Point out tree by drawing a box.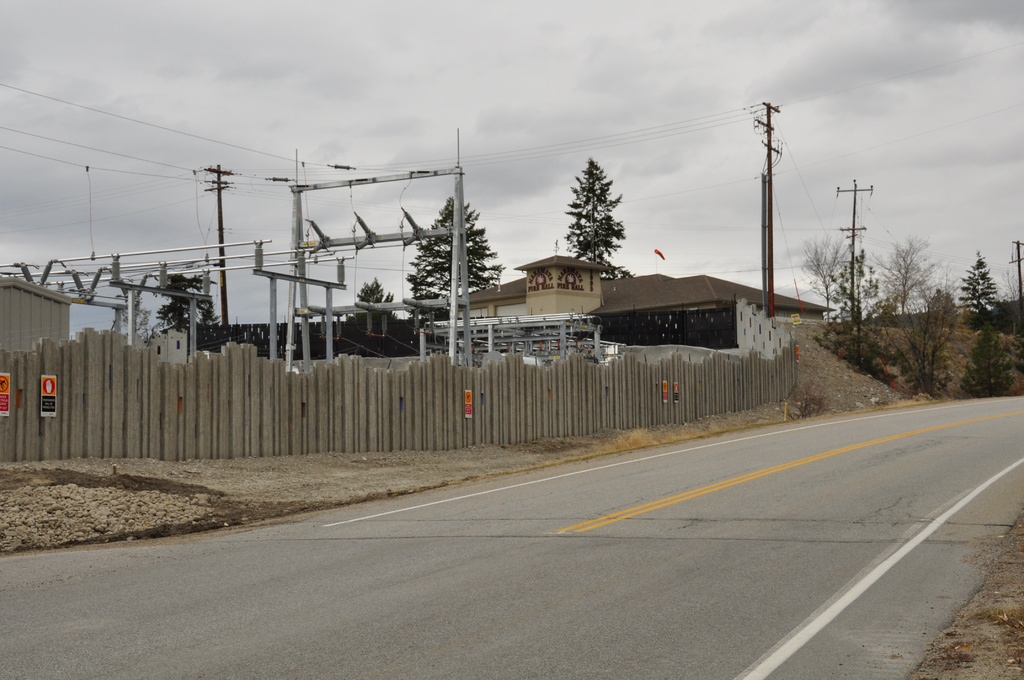
<region>405, 198, 505, 336</region>.
